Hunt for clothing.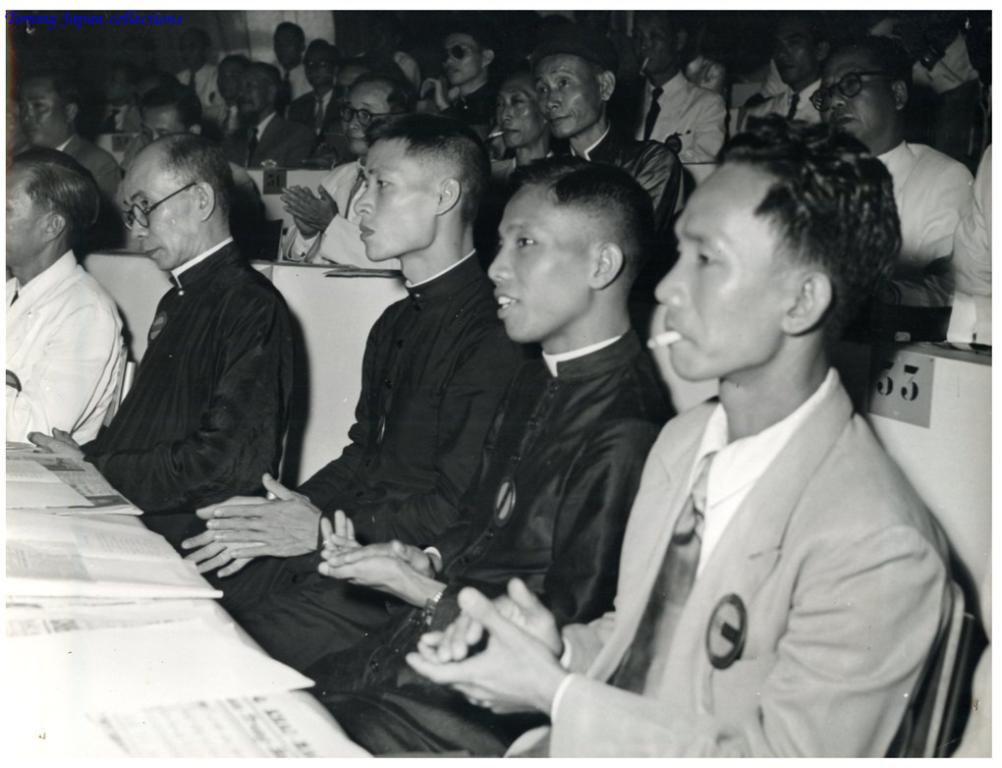
Hunted down at bbox=(55, 127, 127, 206).
